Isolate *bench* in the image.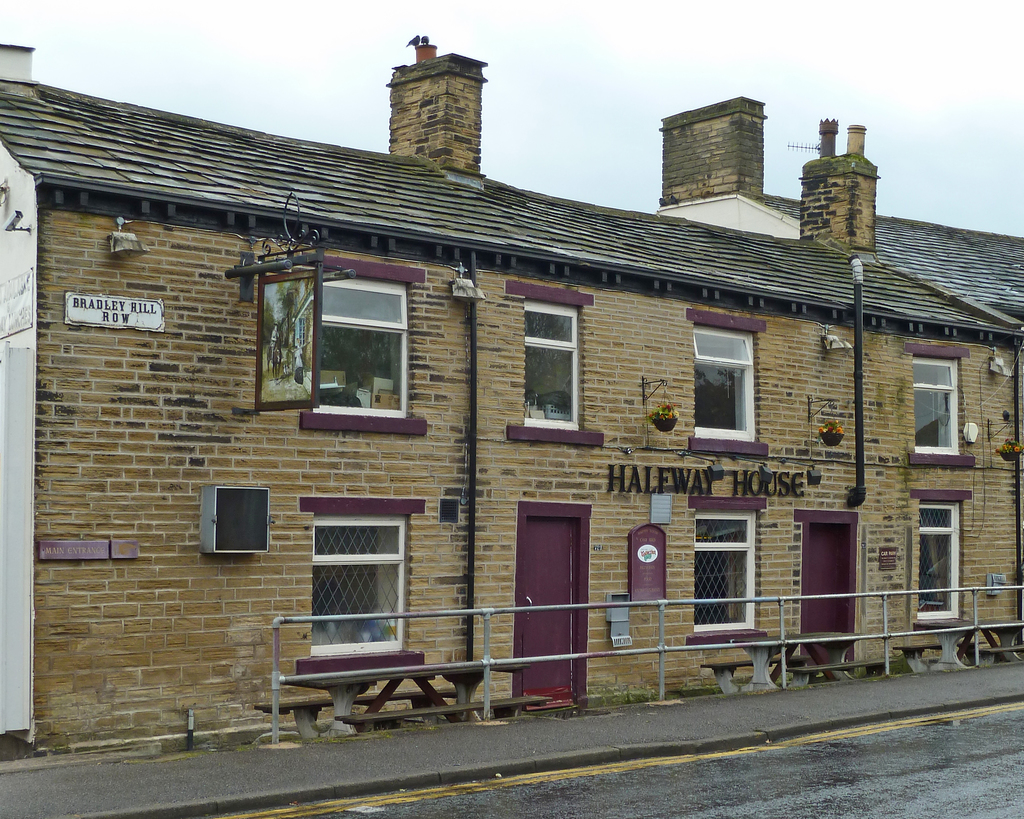
Isolated region: region(267, 636, 474, 726).
